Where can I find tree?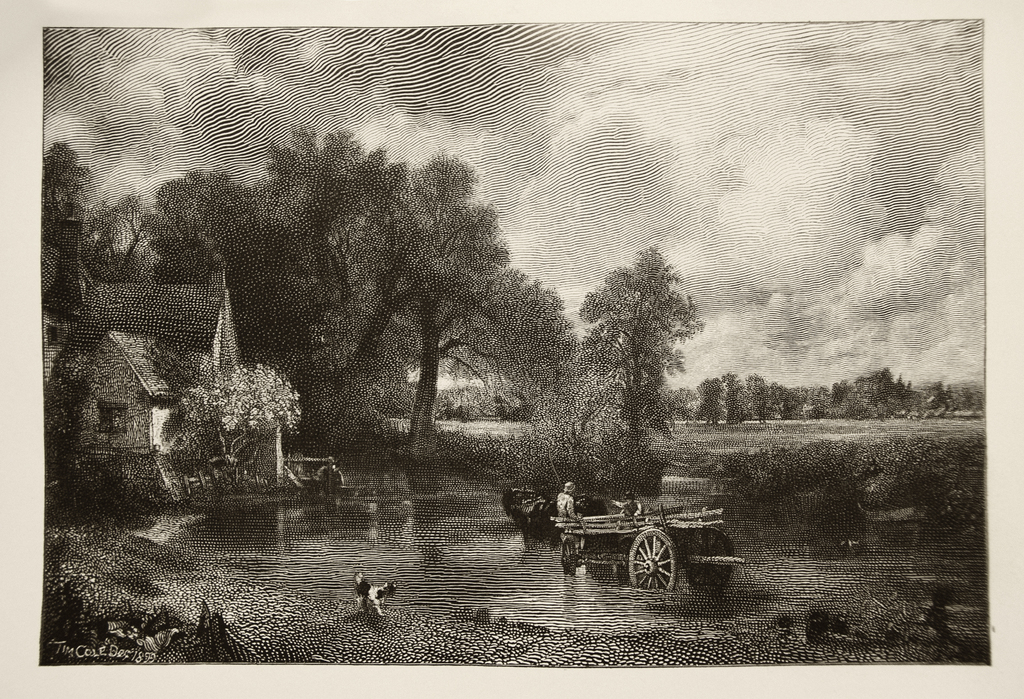
You can find it at Rect(565, 232, 707, 490).
